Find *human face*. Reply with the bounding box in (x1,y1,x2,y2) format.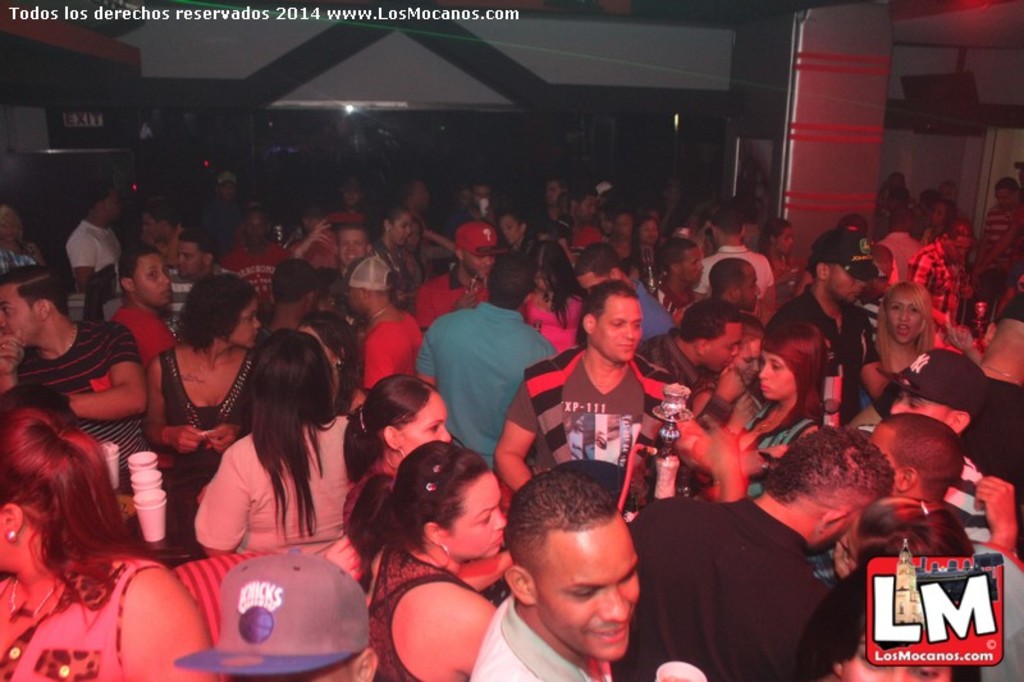
(890,389,950,426).
